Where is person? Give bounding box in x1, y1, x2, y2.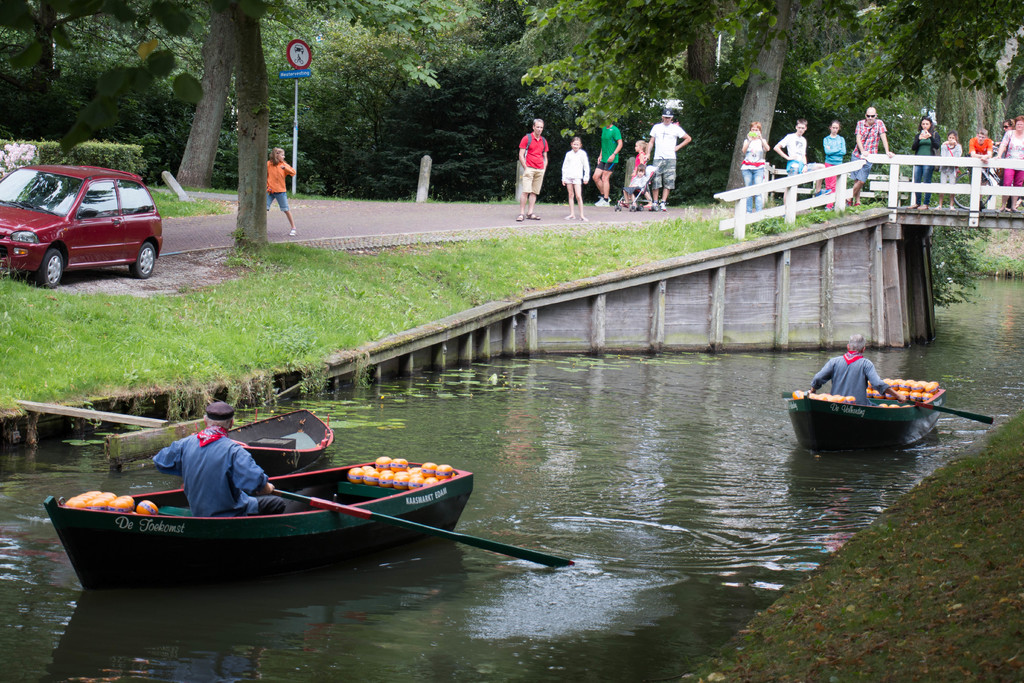
148, 402, 282, 517.
